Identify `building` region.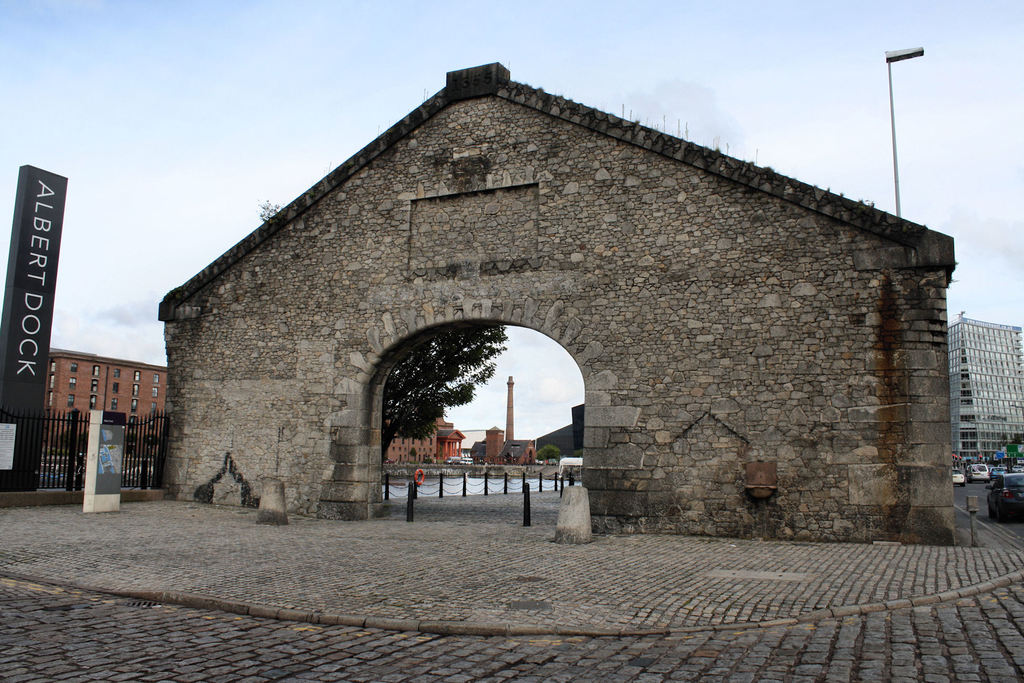
Region: bbox=(950, 309, 1023, 461).
